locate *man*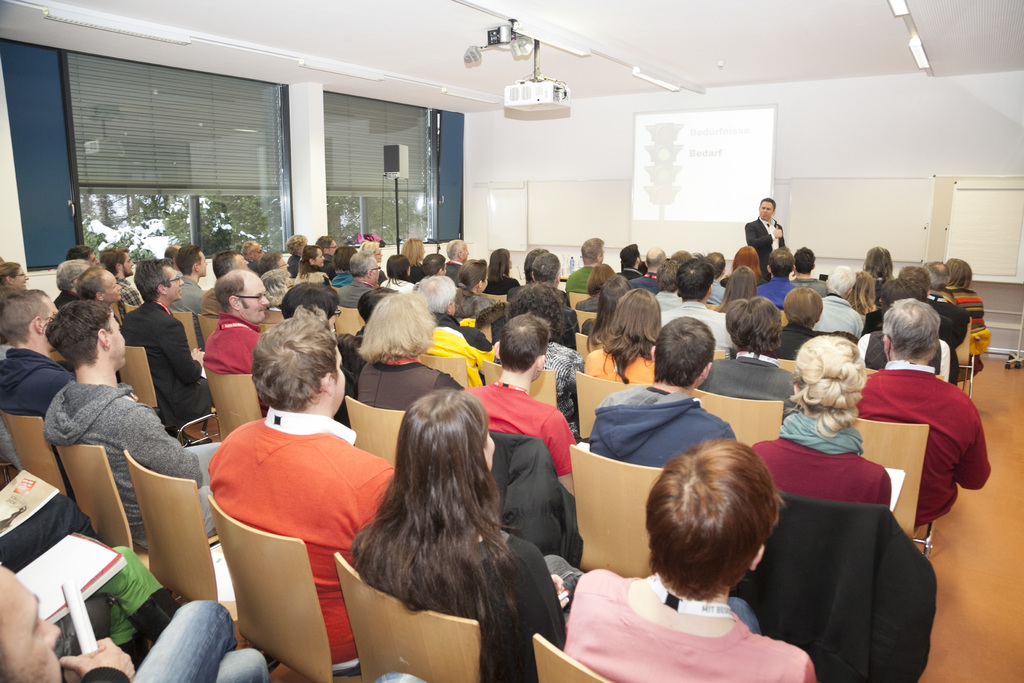
{"x1": 122, "y1": 258, "x2": 219, "y2": 427}
